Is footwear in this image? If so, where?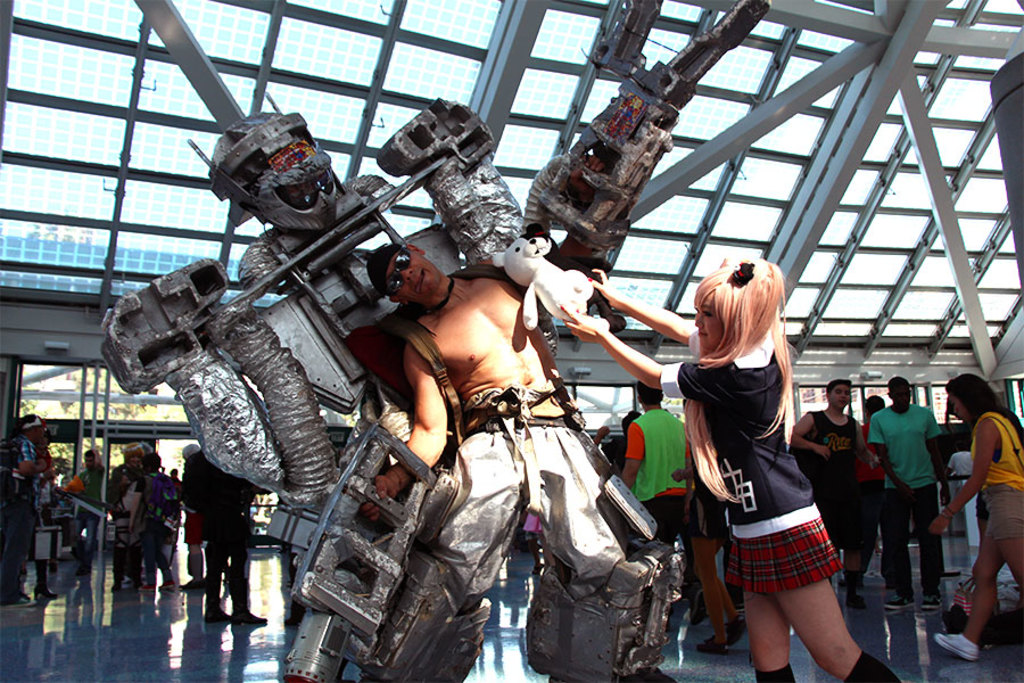
Yes, at bbox(881, 594, 915, 611).
